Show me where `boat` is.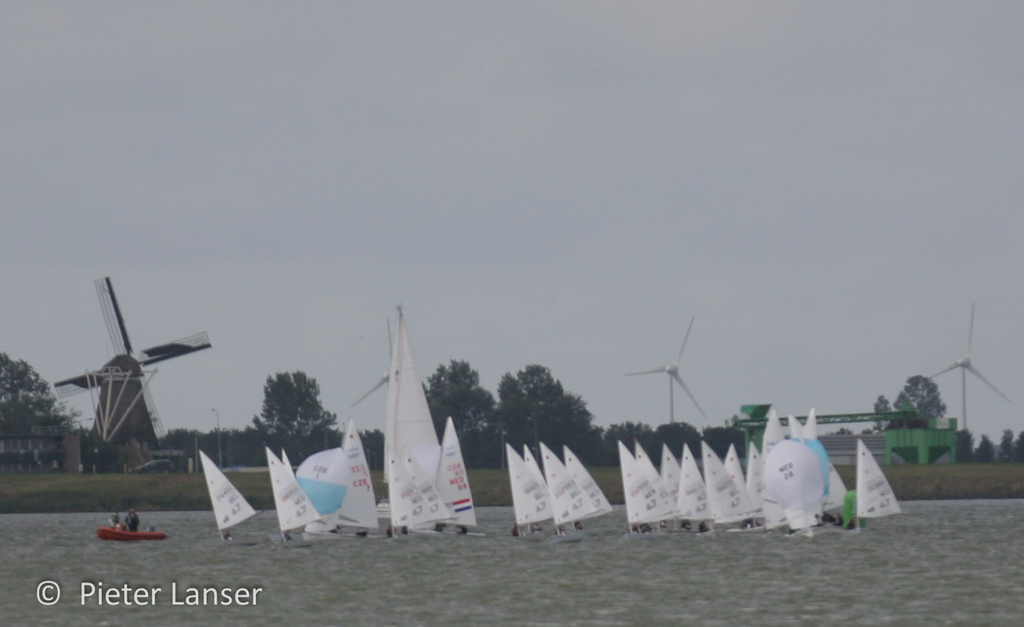
`boat` is at 98 524 168 538.
